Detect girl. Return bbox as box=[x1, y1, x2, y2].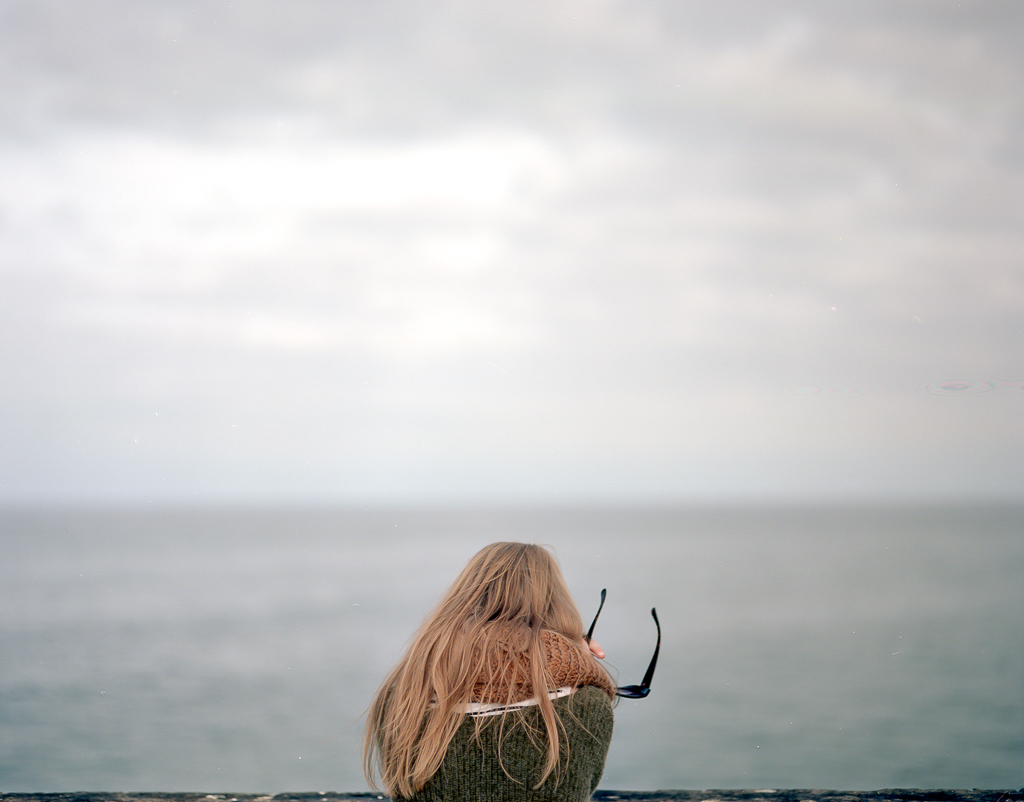
box=[357, 535, 621, 801].
